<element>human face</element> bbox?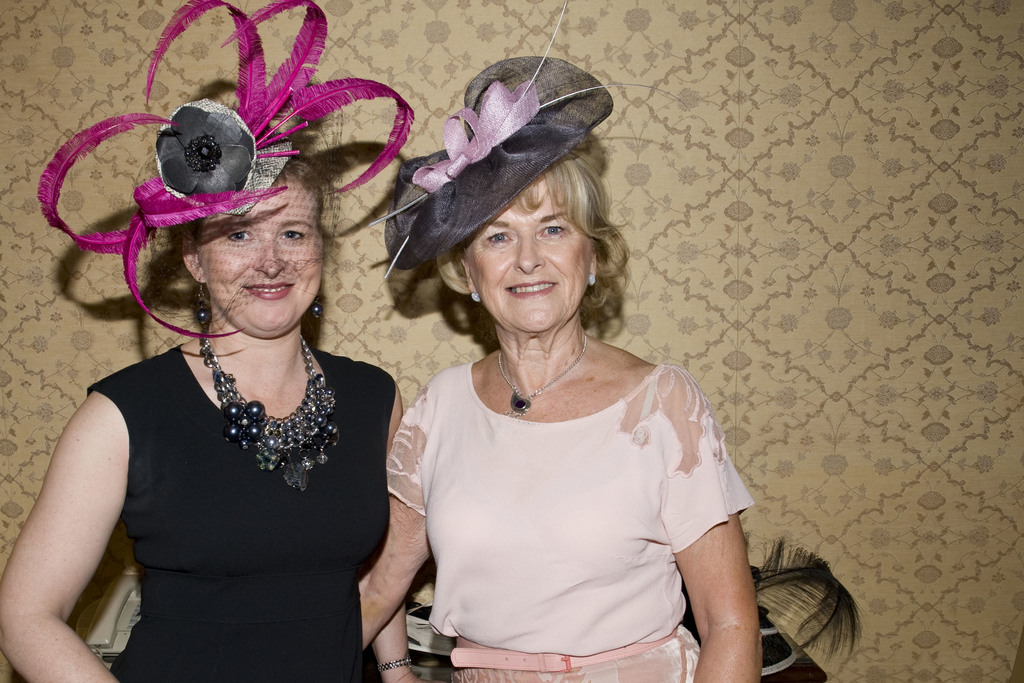
458, 177, 588, 339
